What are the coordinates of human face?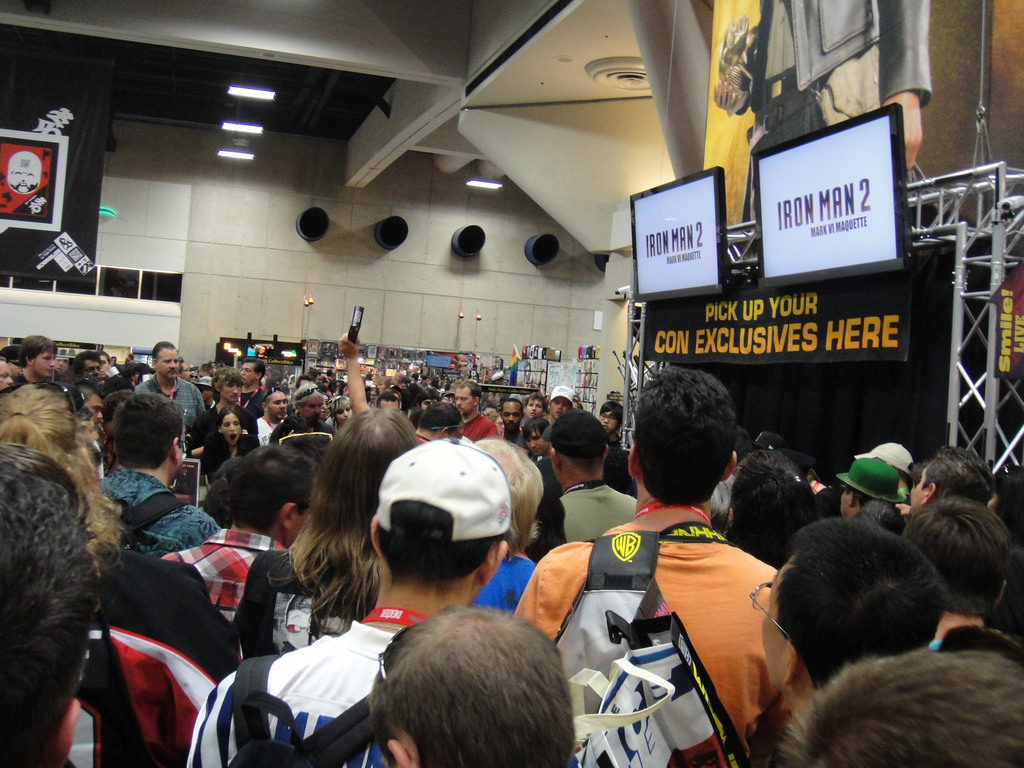
[236, 363, 261, 389].
